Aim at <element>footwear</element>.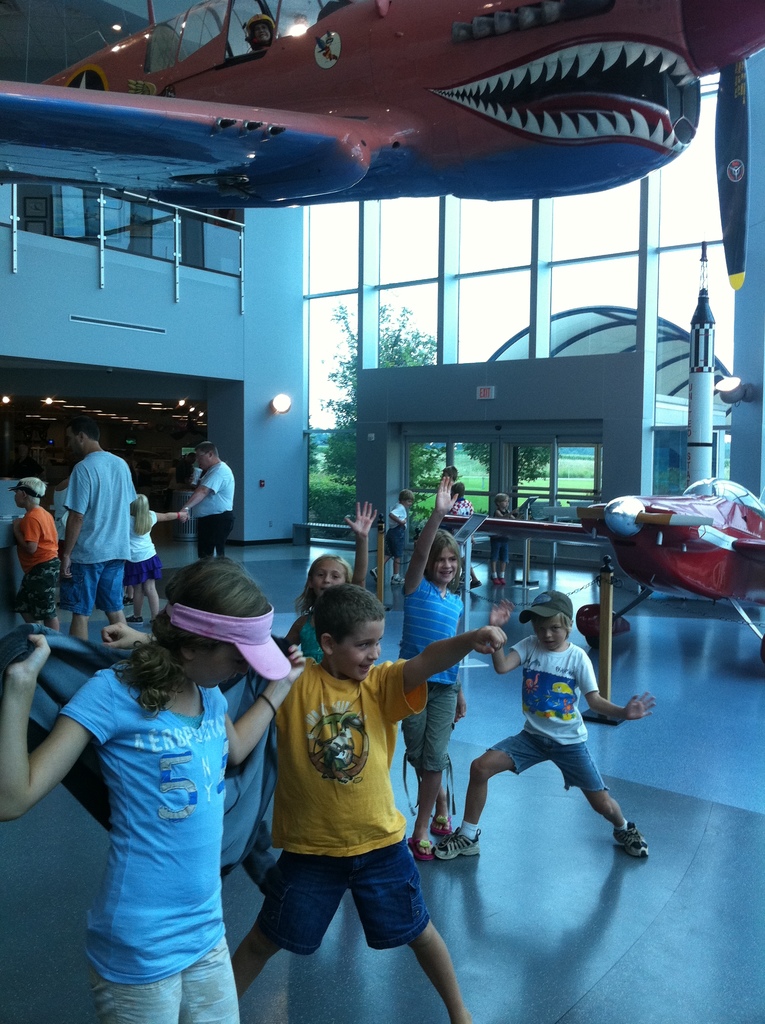
Aimed at <region>368, 567, 376, 583</region>.
